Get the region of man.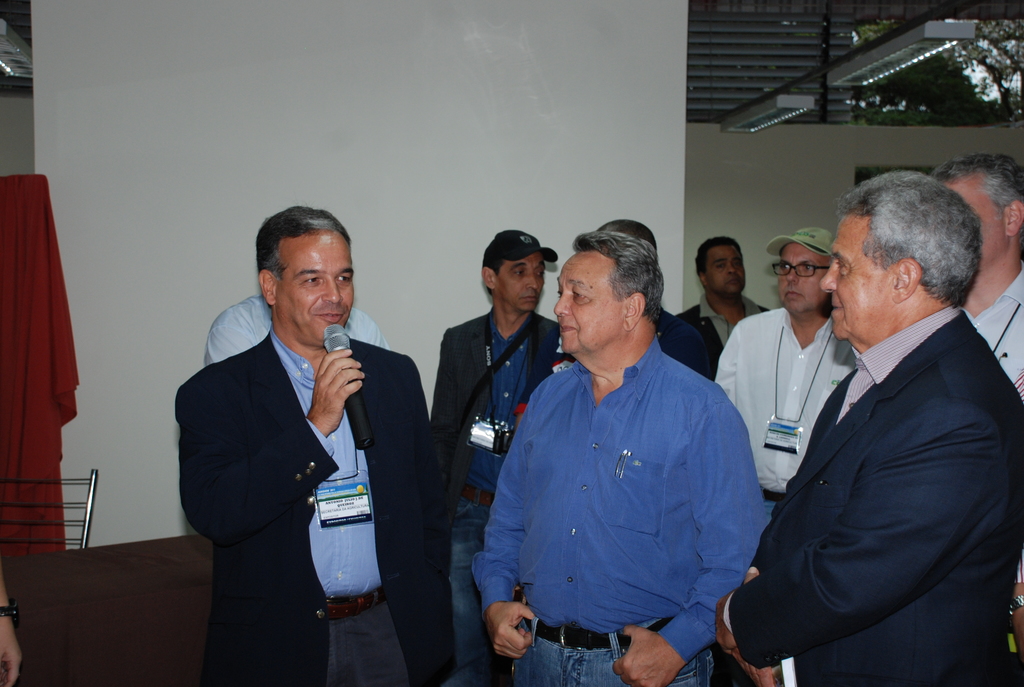
x1=660, y1=237, x2=763, y2=380.
